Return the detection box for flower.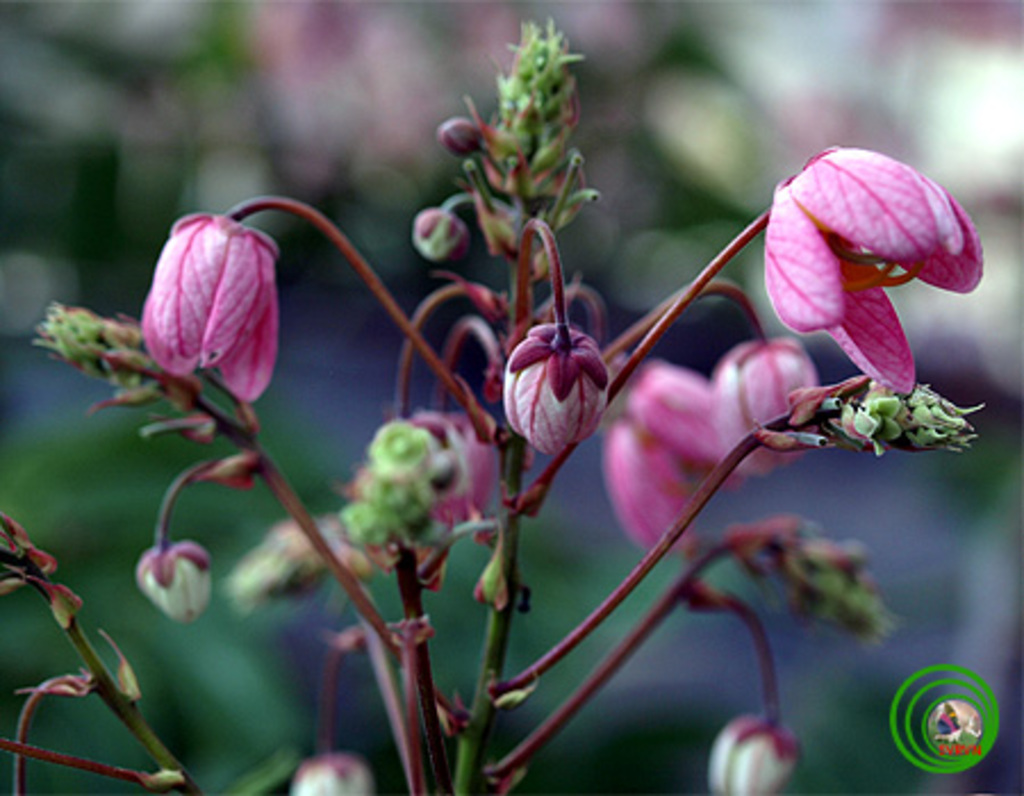
detection(760, 143, 985, 398).
